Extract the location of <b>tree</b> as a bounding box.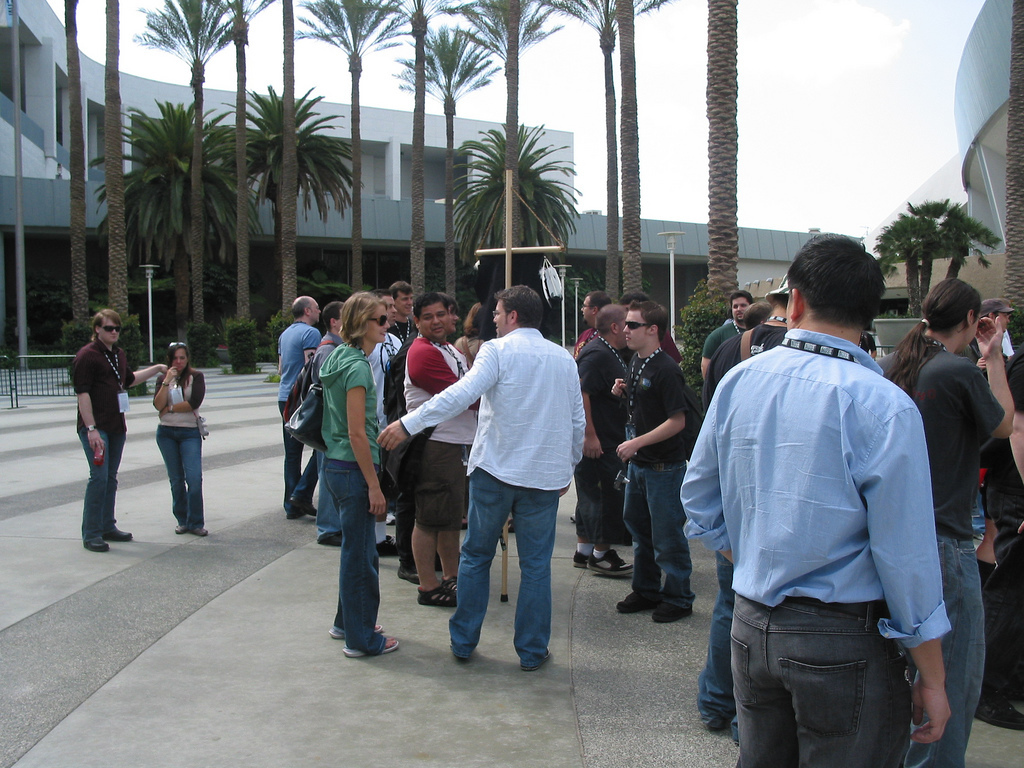
pyautogui.locateOnScreen(58, 0, 89, 327).
